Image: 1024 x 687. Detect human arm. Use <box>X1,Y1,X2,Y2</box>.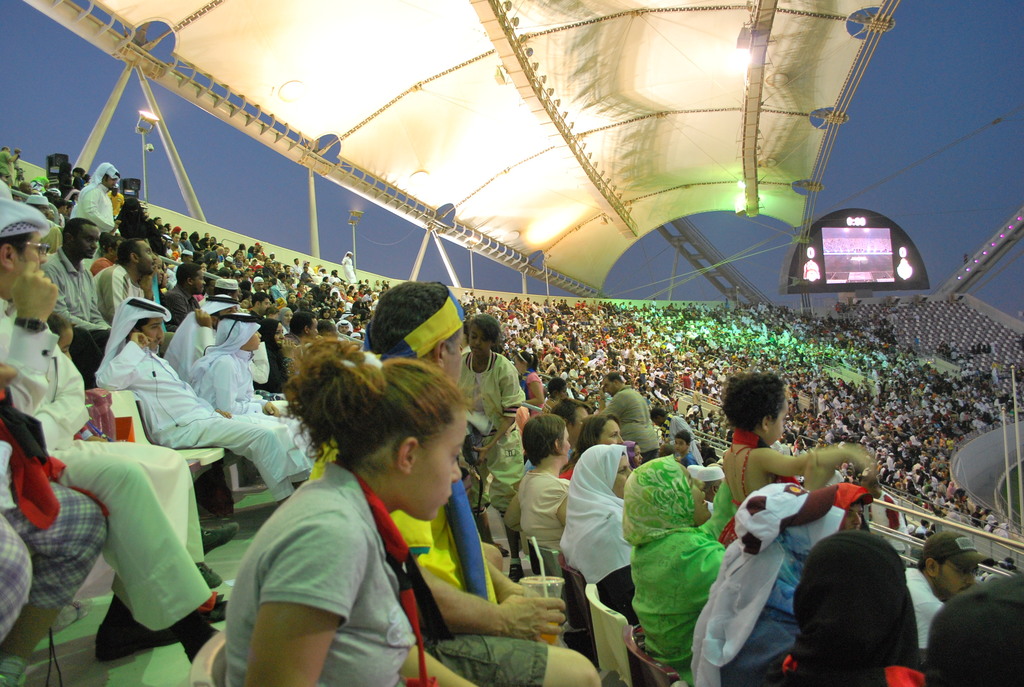
<box>488,371,525,447</box>.
